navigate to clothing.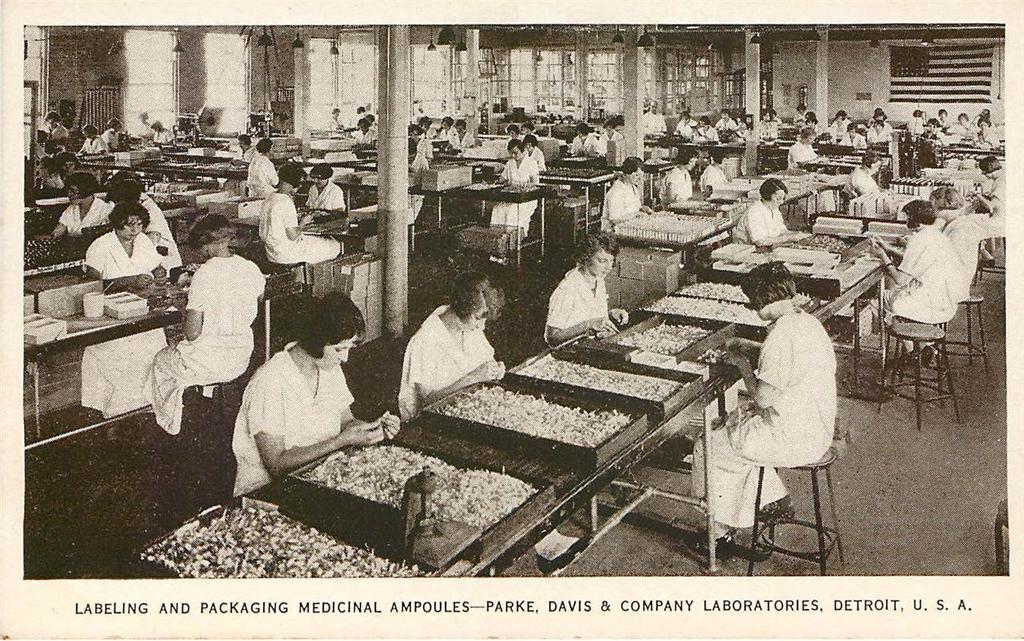
Navigation target: region(929, 131, 950, 156).
